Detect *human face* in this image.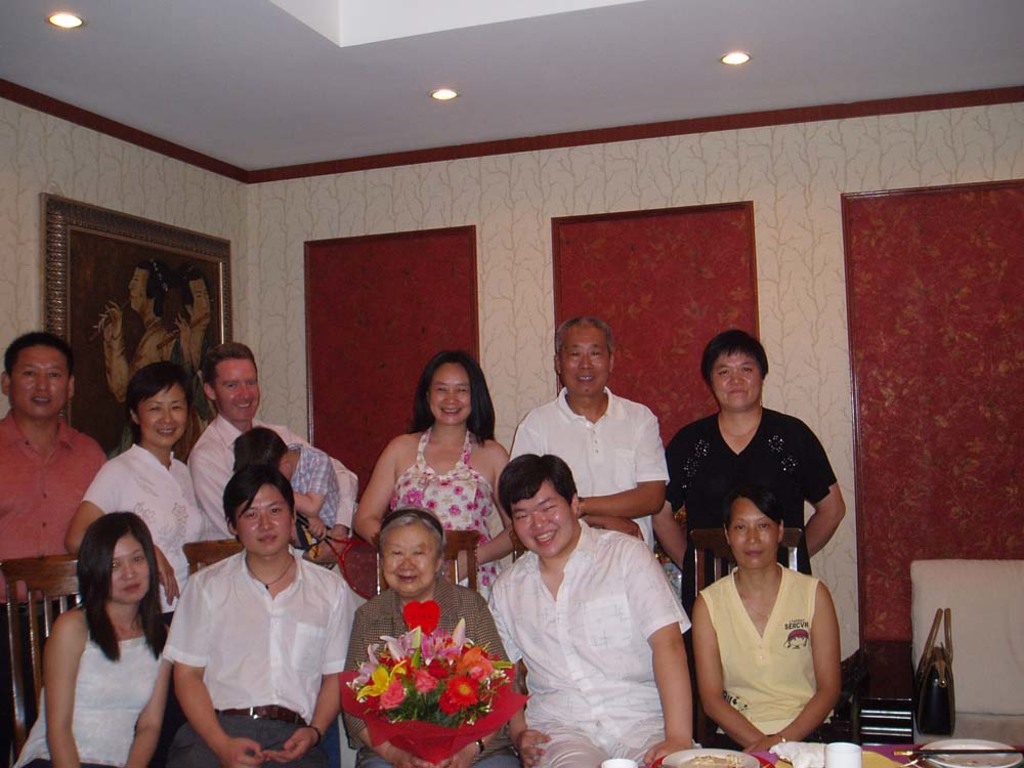
Detection: 727/501/777/570.
